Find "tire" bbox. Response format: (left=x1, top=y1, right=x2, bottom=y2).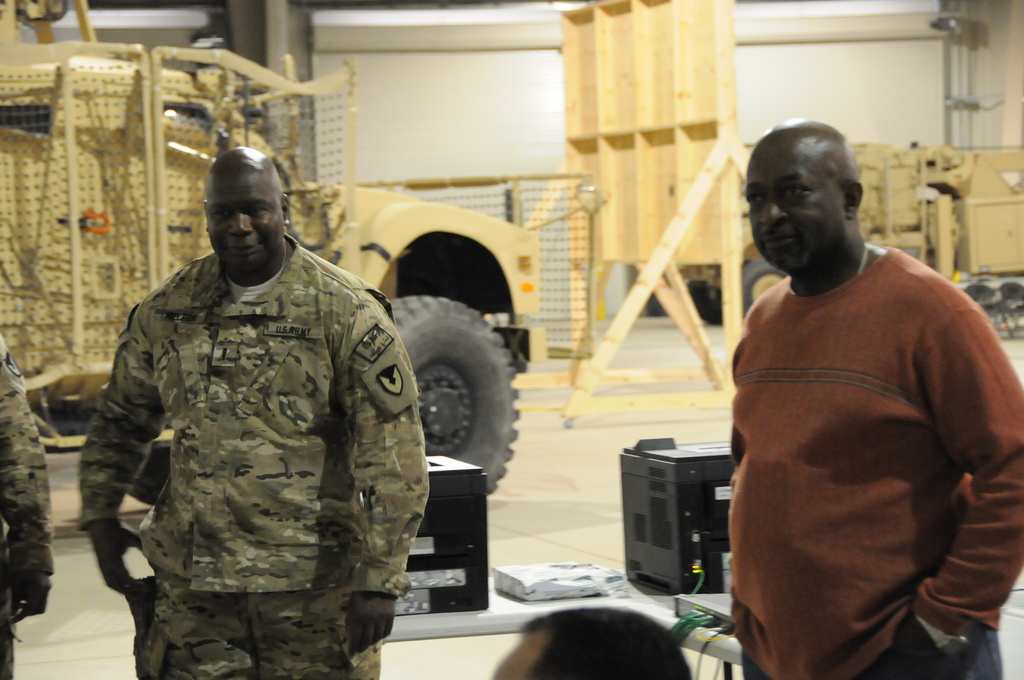
(left=740, top=260, right=788, bottom=316).
